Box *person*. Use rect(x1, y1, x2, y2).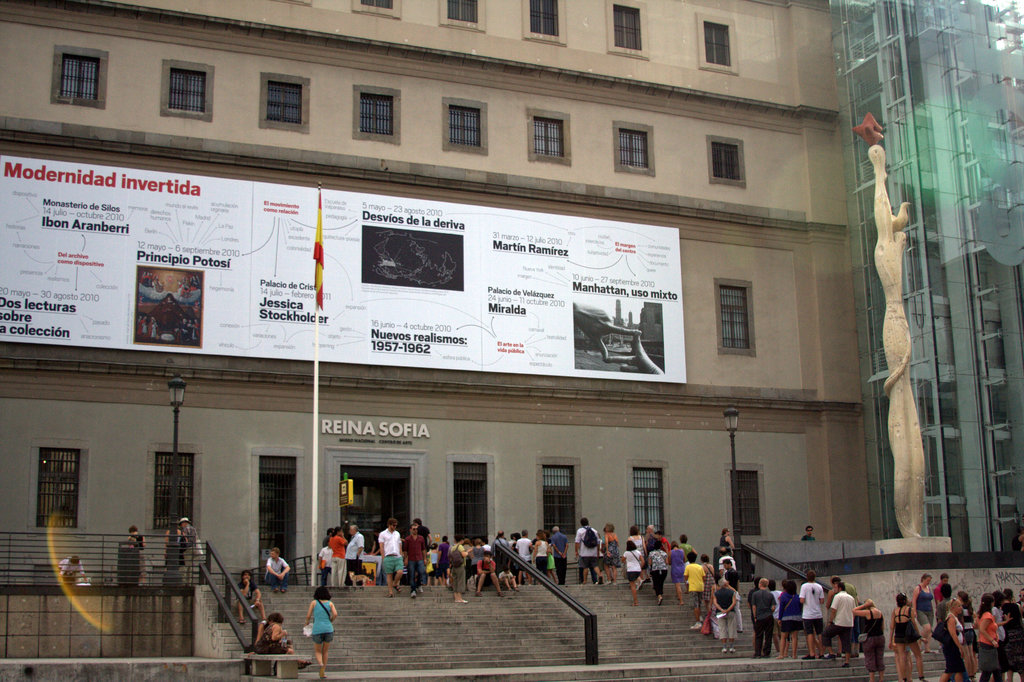
rect(314, 540, 335, 587).
